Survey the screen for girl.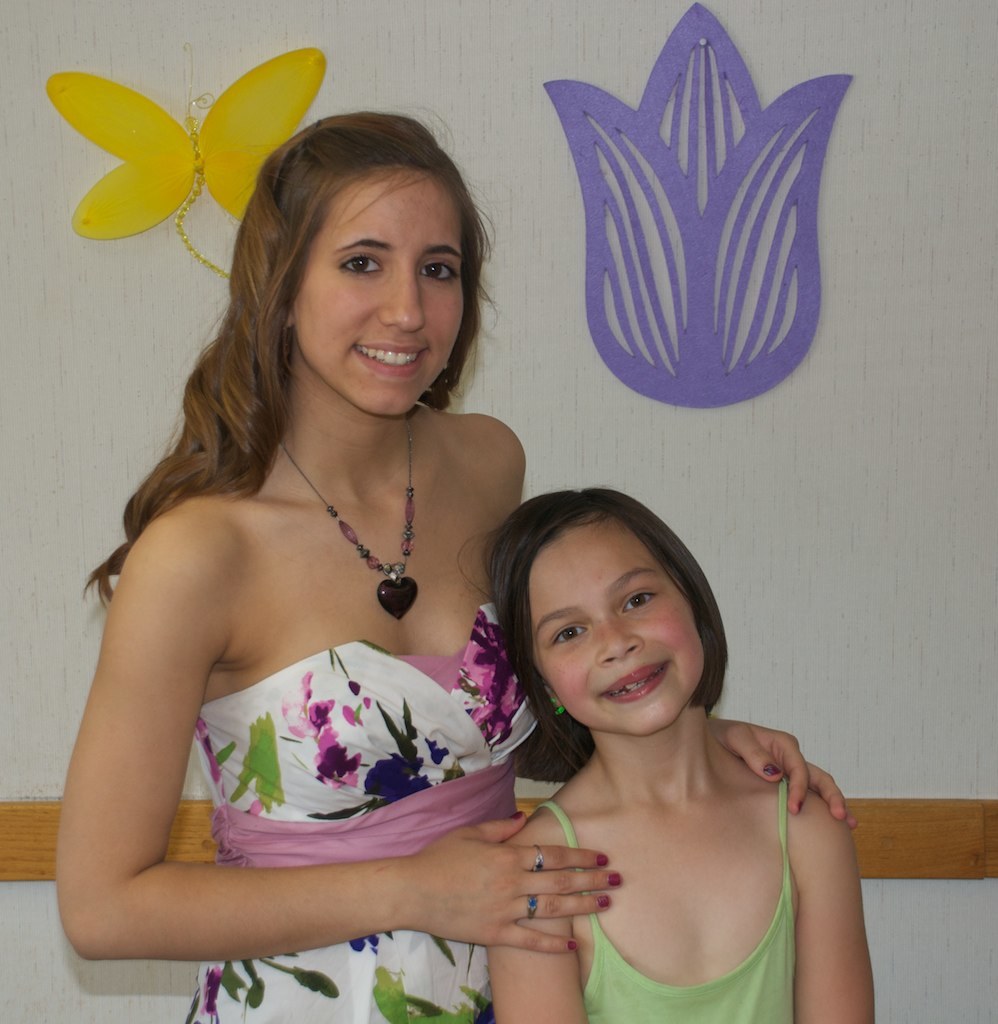
Survey found: (left=438, top=464, right=873, bottom=1023).
